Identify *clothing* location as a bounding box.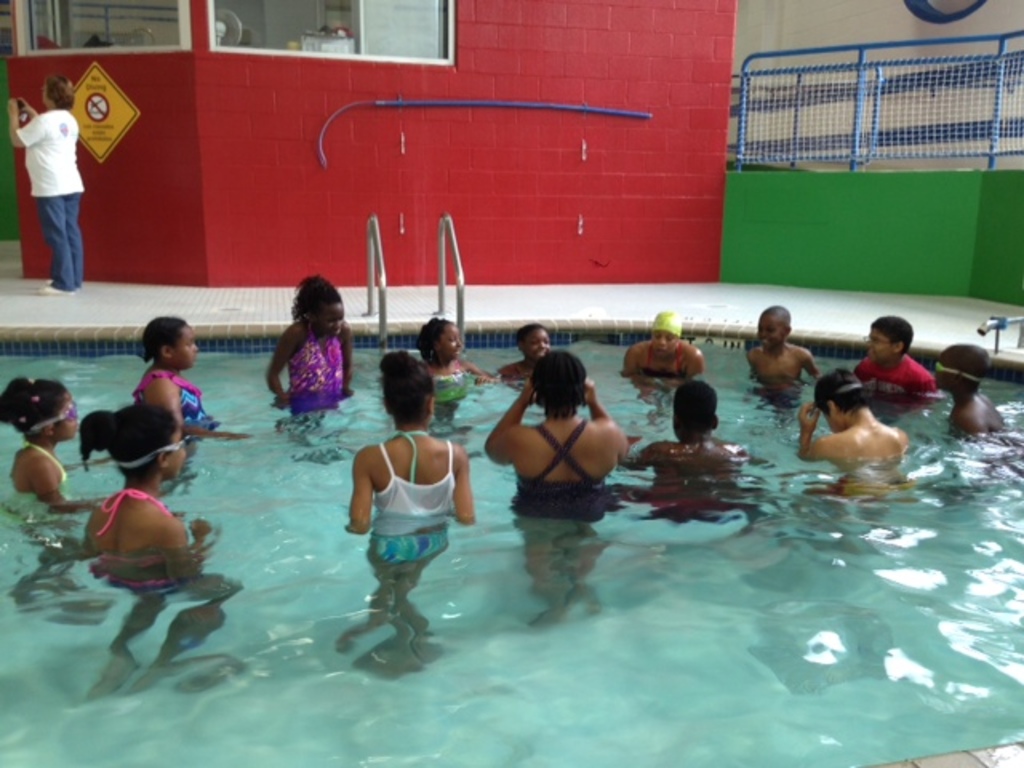
<bbox>370, 429, 453, 562</bbox>.
